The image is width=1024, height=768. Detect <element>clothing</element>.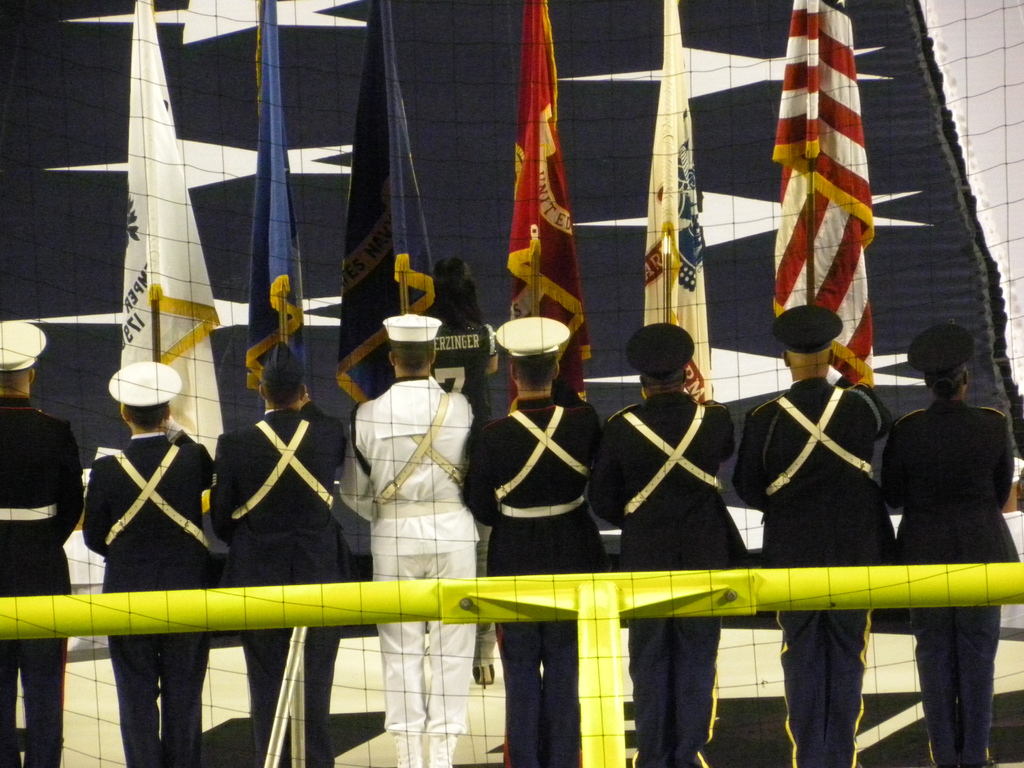
Detection: x1=766 y1=304 x2=847 y2=356.
